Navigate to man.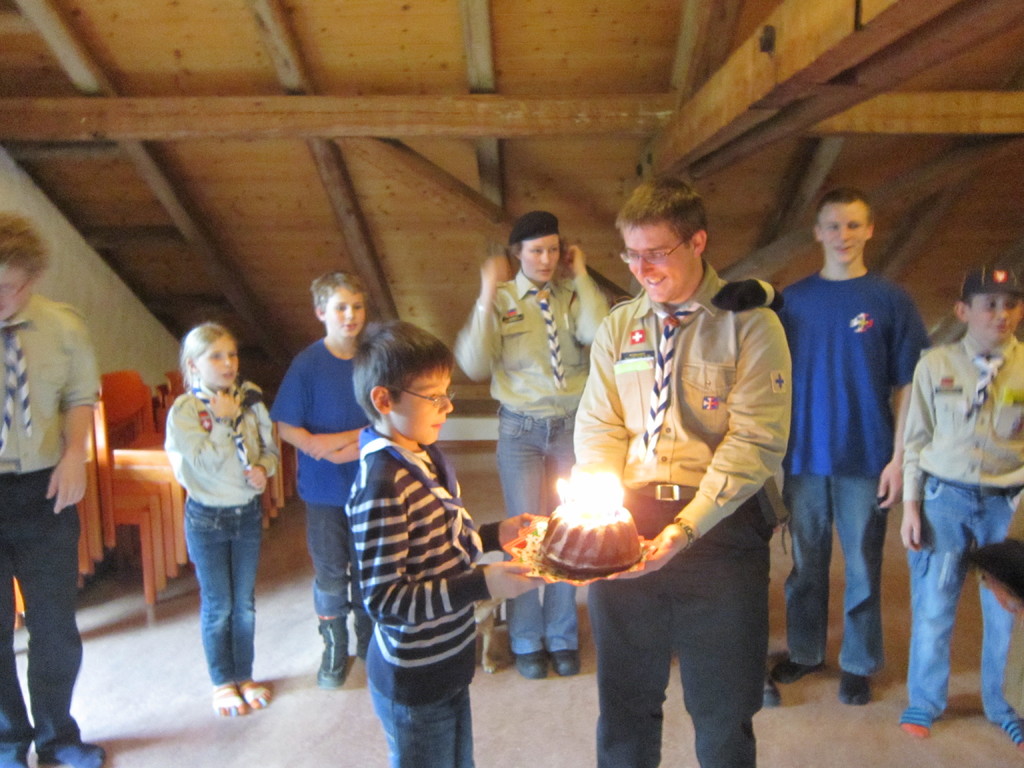
Navigation target: 557/186/798/767.
